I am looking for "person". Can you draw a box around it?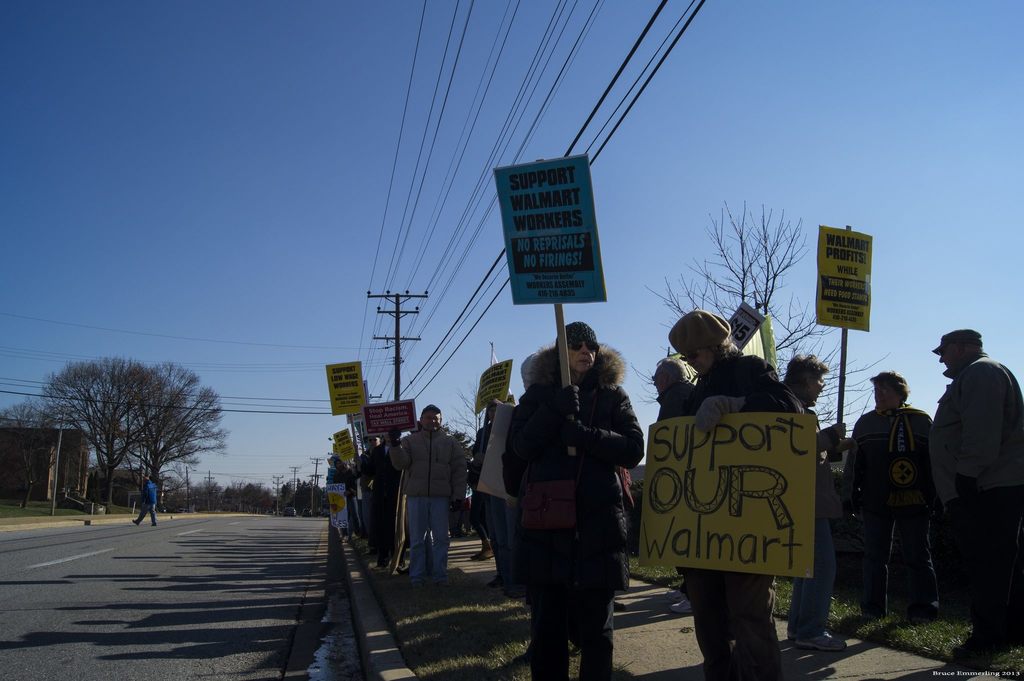
Sure, the bounding box is 467/395/506/561.
